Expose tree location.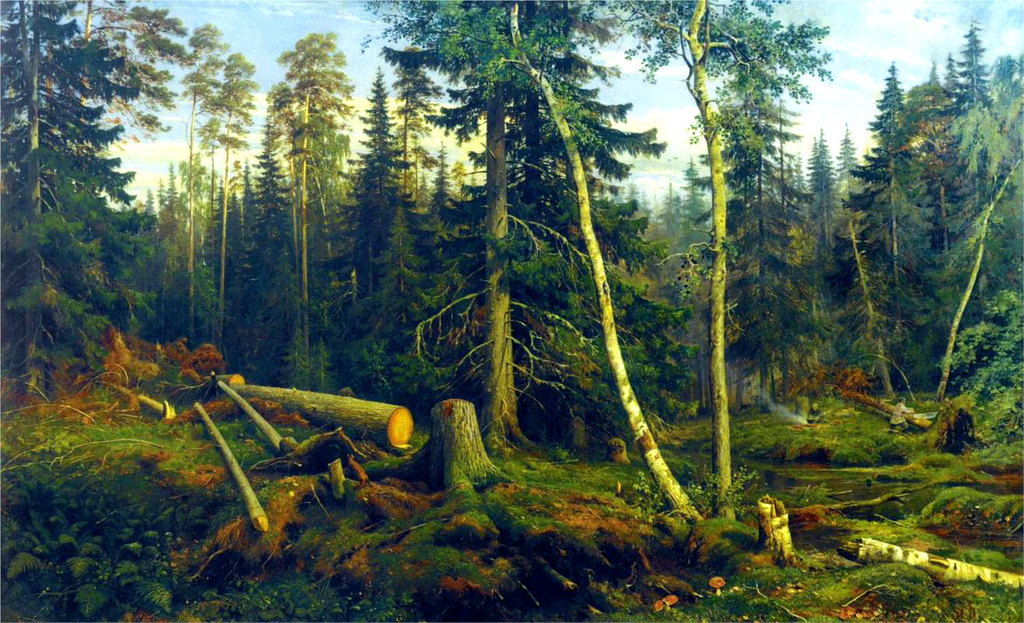
Exposed at 222,184,245,347.
